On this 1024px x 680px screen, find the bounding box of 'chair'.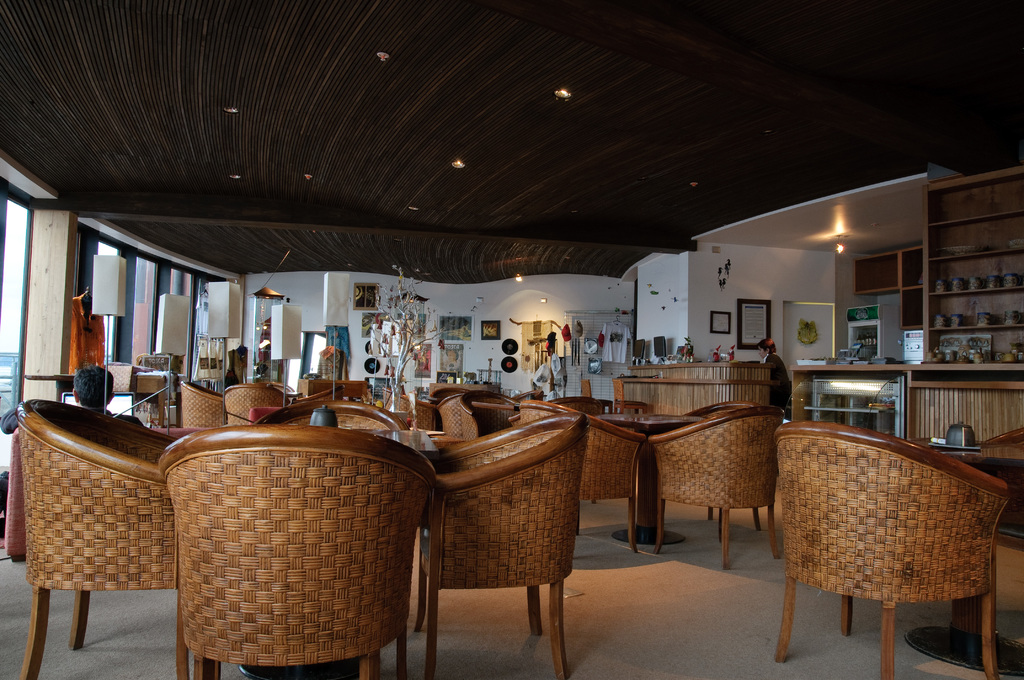
Bounding box: region(216, 384, 285, 423).
